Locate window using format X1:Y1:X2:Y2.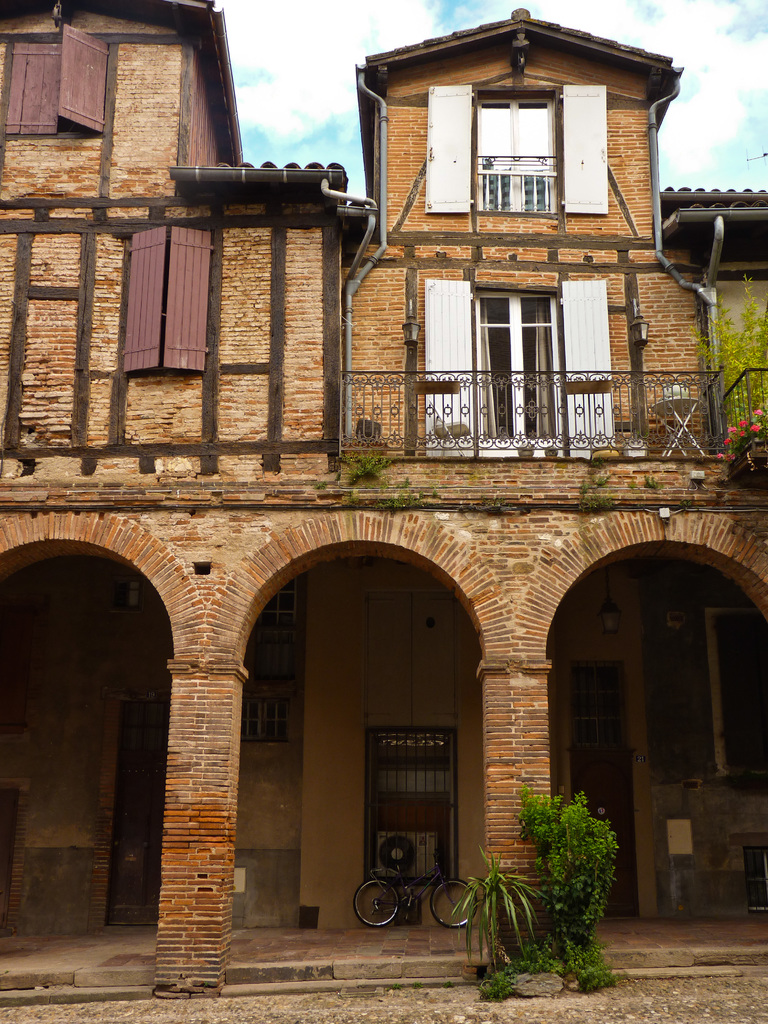
572:658:628:747.
